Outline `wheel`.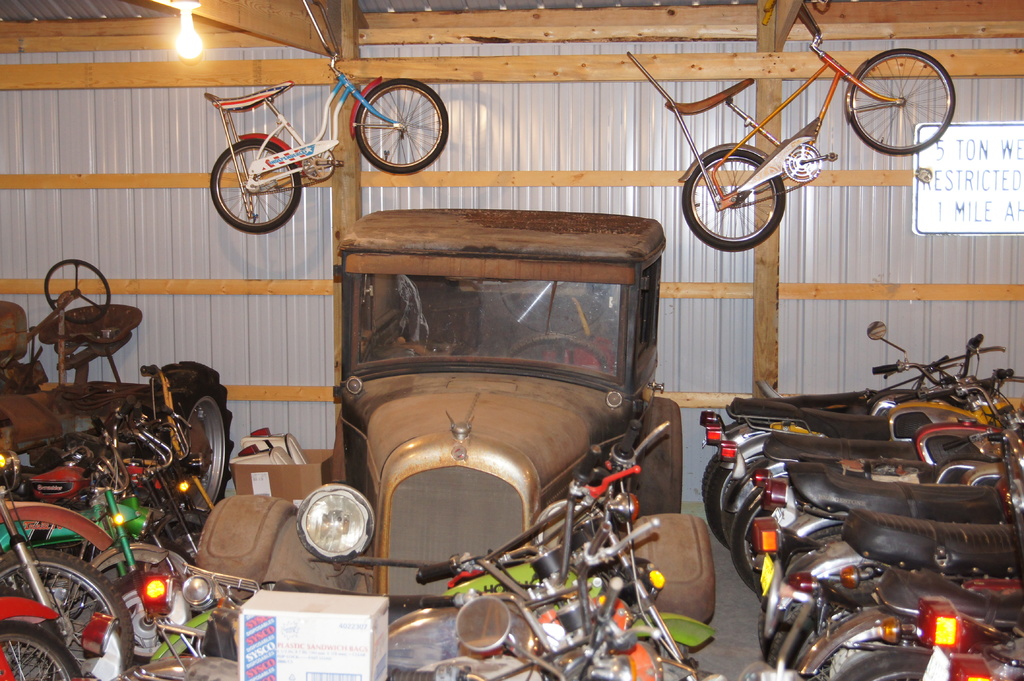
Outline: <box>343,68,453,164</box>.
